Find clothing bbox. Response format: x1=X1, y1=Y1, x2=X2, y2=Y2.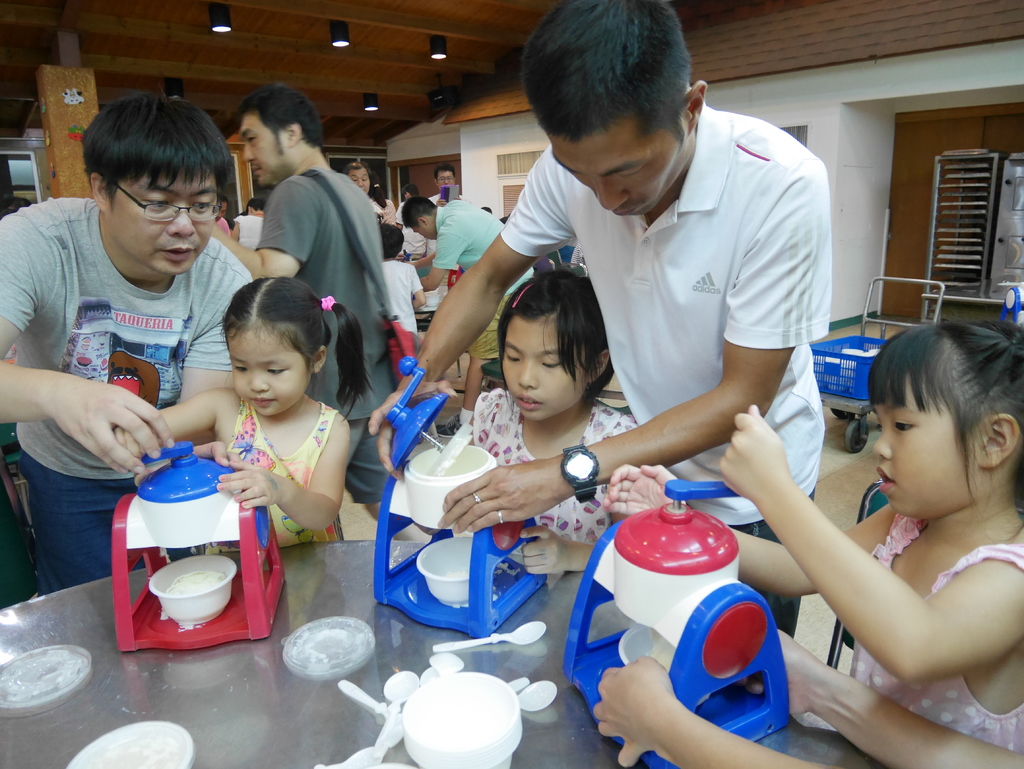
x1=257, y1=168, x2=390, y2=499.
